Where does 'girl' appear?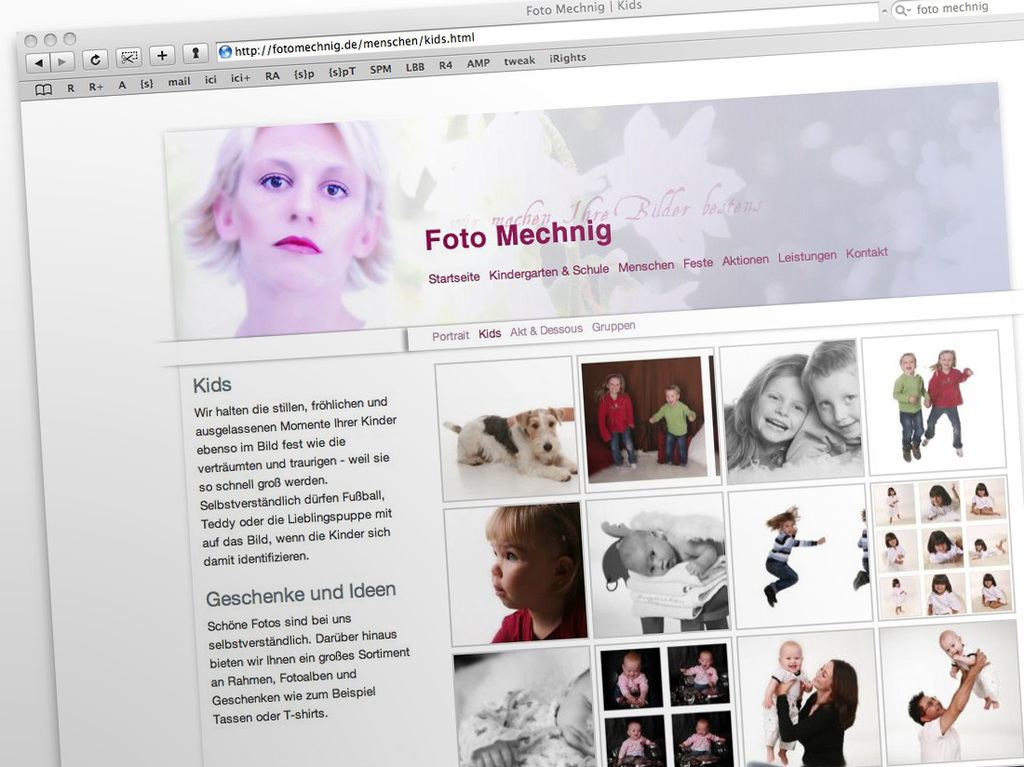
Appears at (885,485,897,526).
